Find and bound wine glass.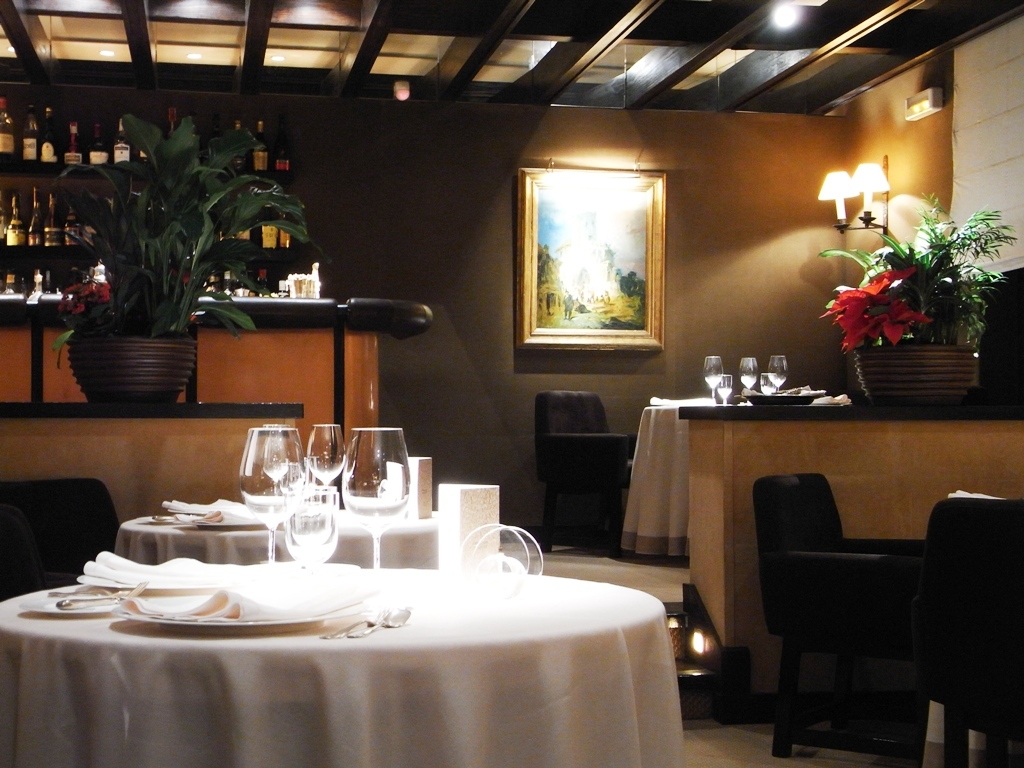
Bound: locate(702, 357, 725, 403).
